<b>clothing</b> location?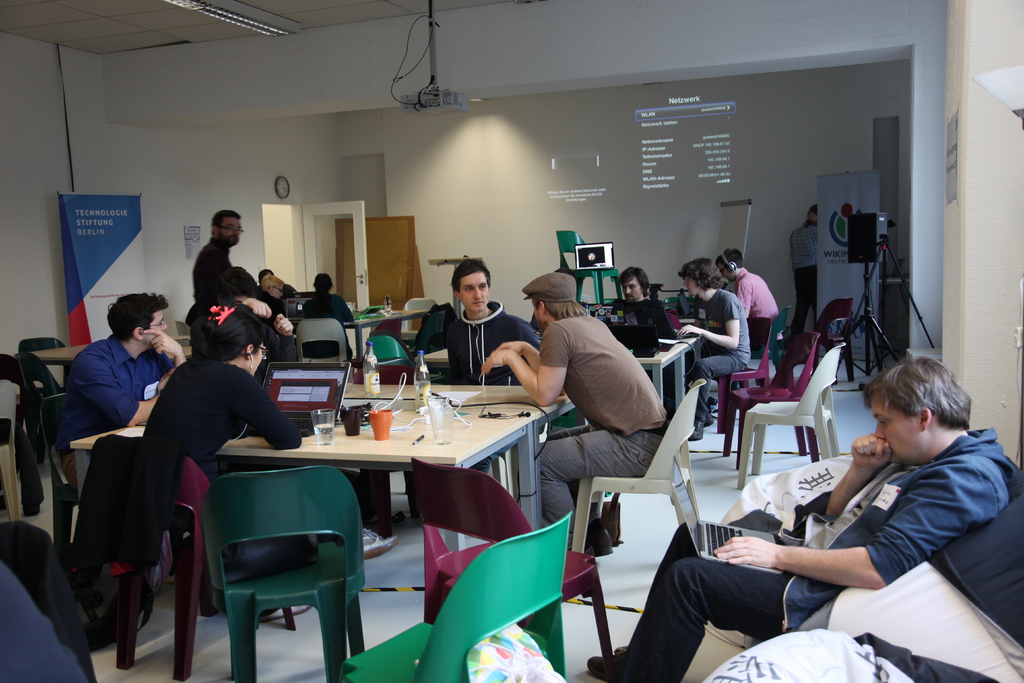
(left=446, top=300, right=541, bottom=476)
